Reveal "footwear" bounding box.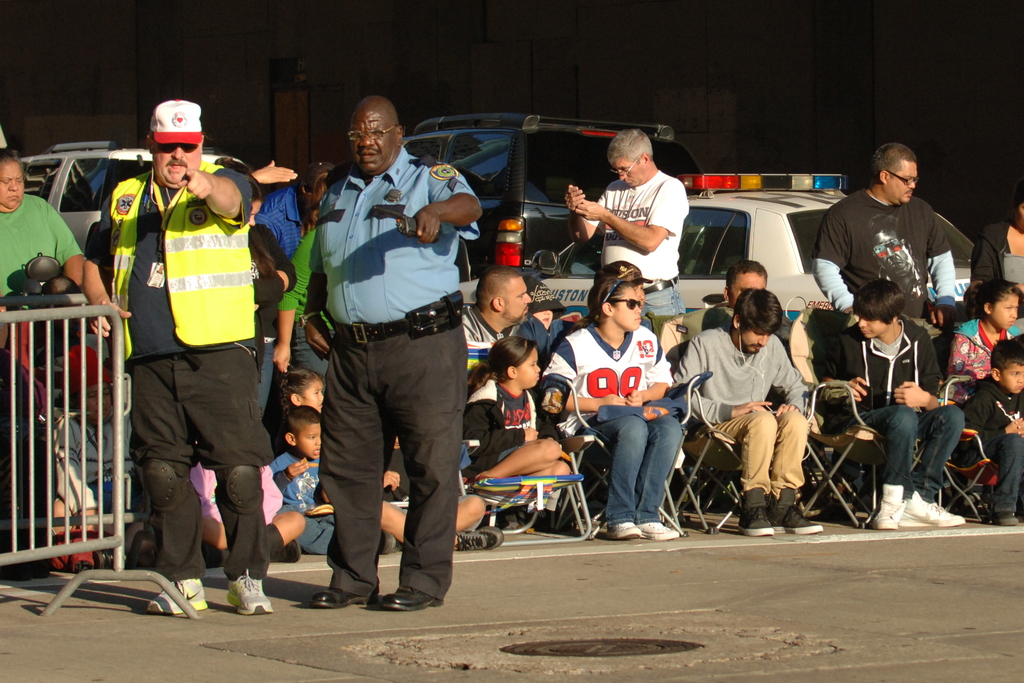
Revealed: <region>992, 514, 1016, 527</region>.
